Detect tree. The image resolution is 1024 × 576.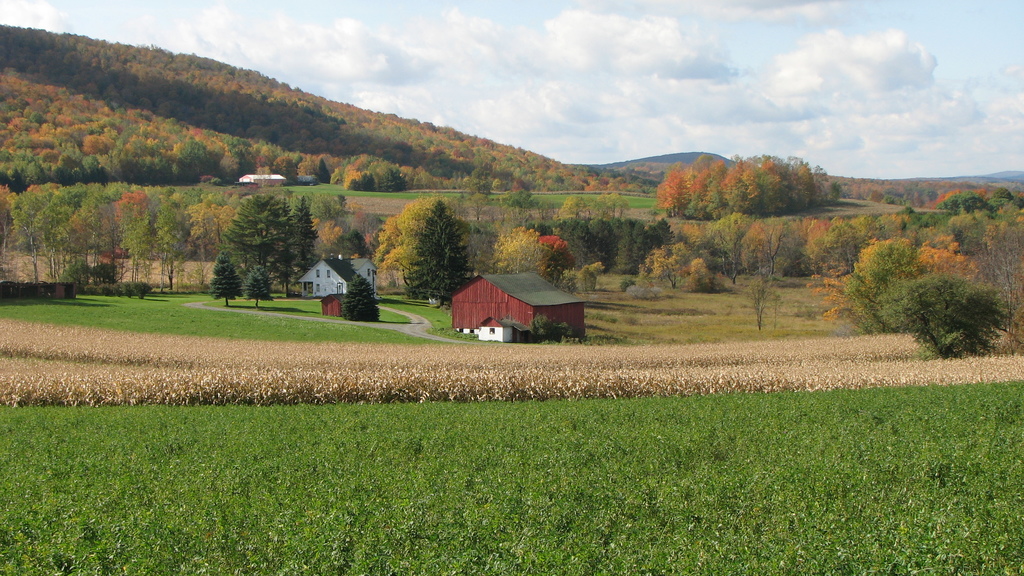
rect(534, 168, 564, 198).
